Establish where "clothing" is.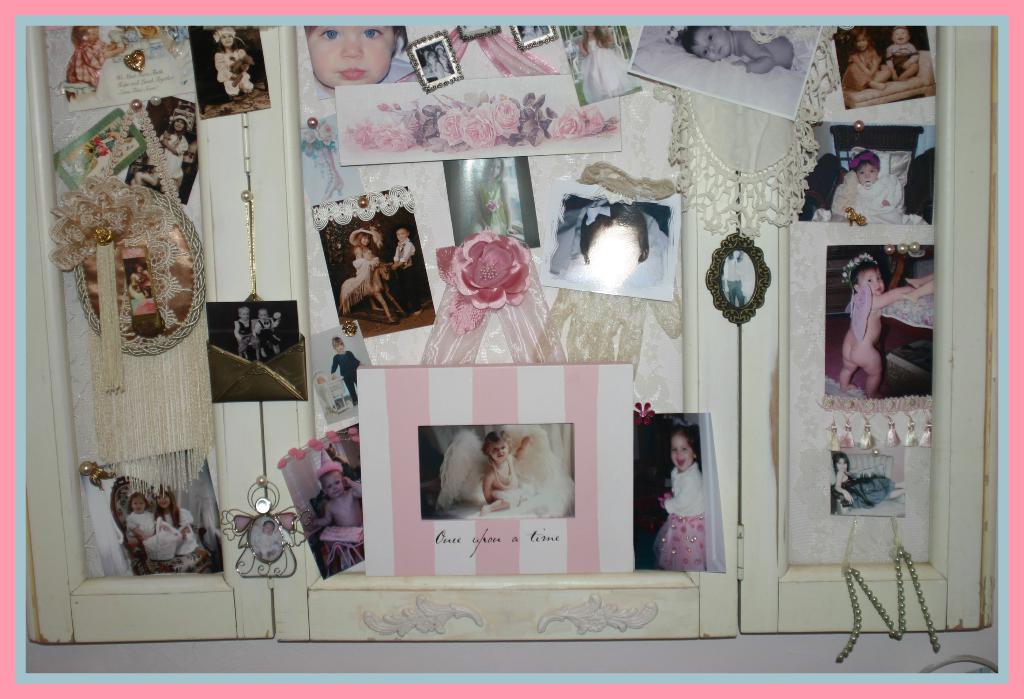
Established at <bbox>332, 355, 356, 394</bbox>.
